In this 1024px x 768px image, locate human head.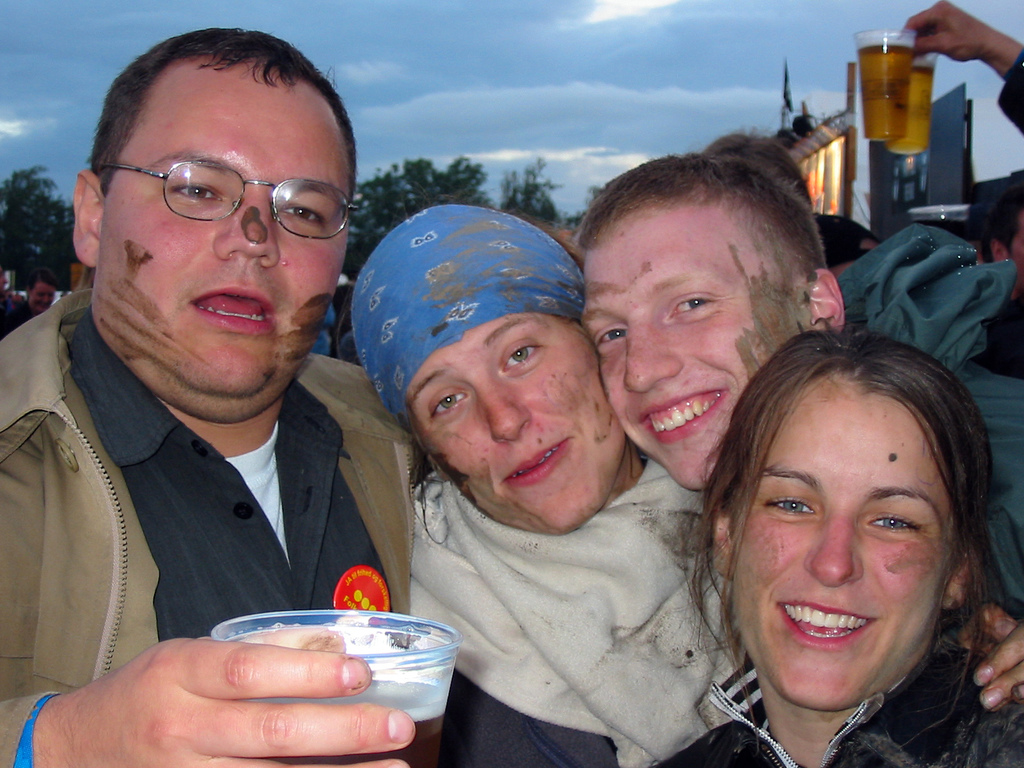
Bounding box: 575, 147, 848, 495.
